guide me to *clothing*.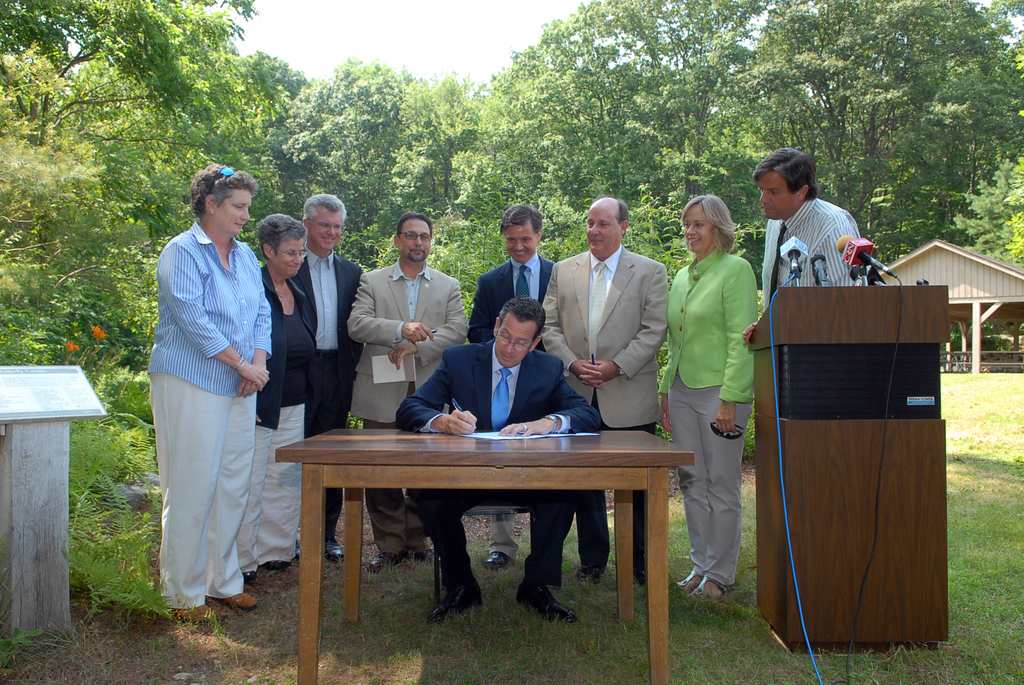
Guidance: pyautogui.locateOnScreen(762, 203, 870, 294).
